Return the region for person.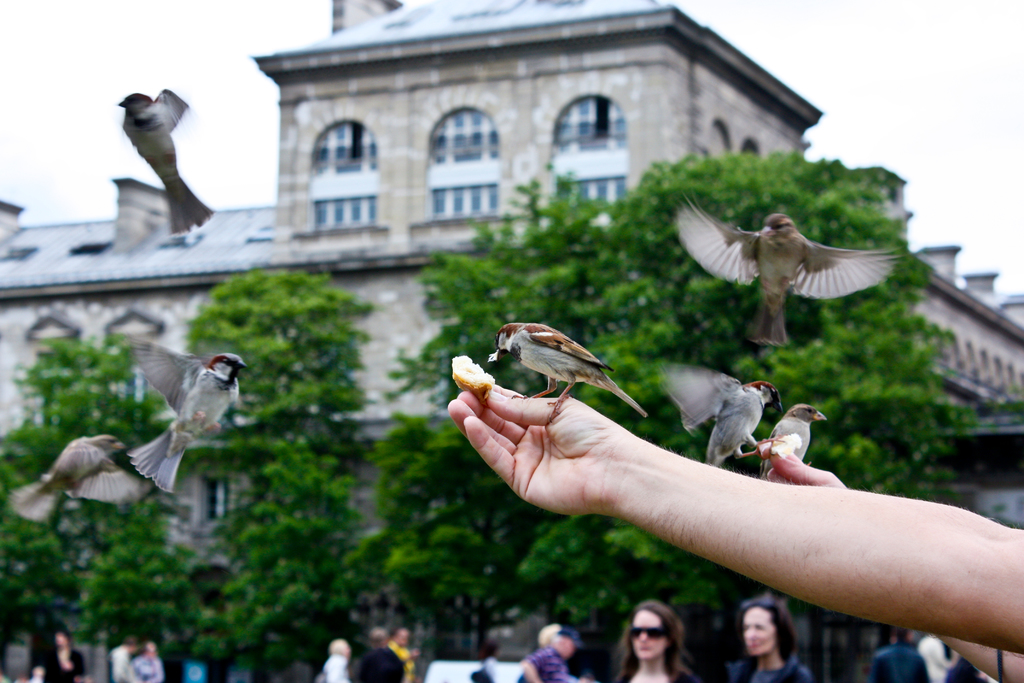
[x1=109, y1=630, x2=137, y2=682].
